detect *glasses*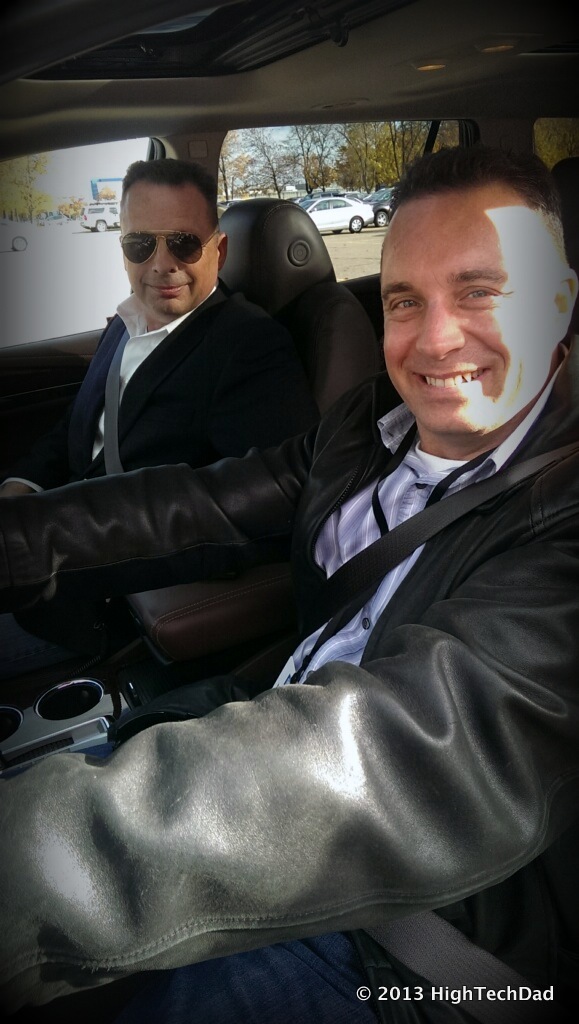
select_region(122, 219, 212, 269)
